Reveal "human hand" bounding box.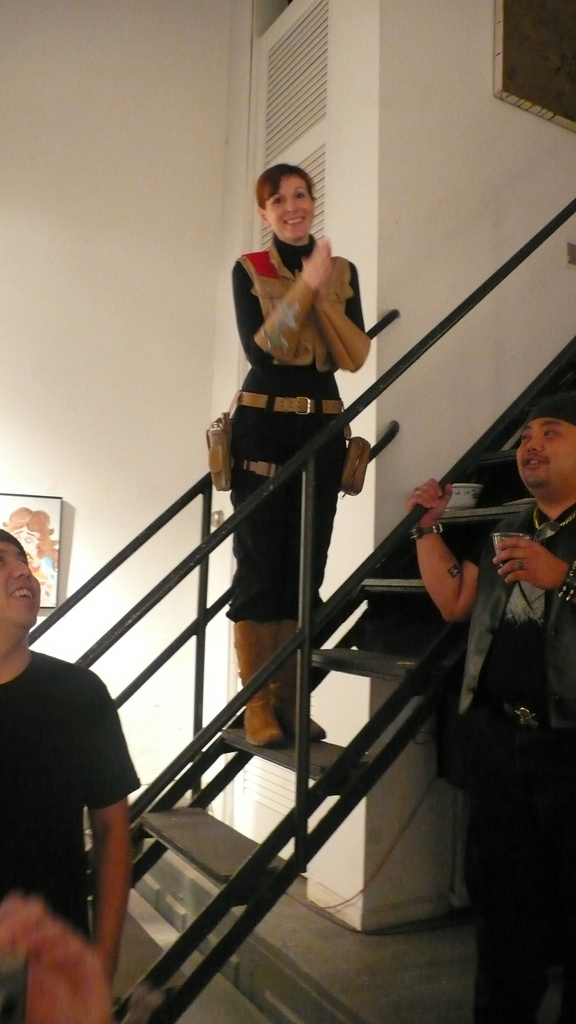
Revealed: (8,877,116,1023).
